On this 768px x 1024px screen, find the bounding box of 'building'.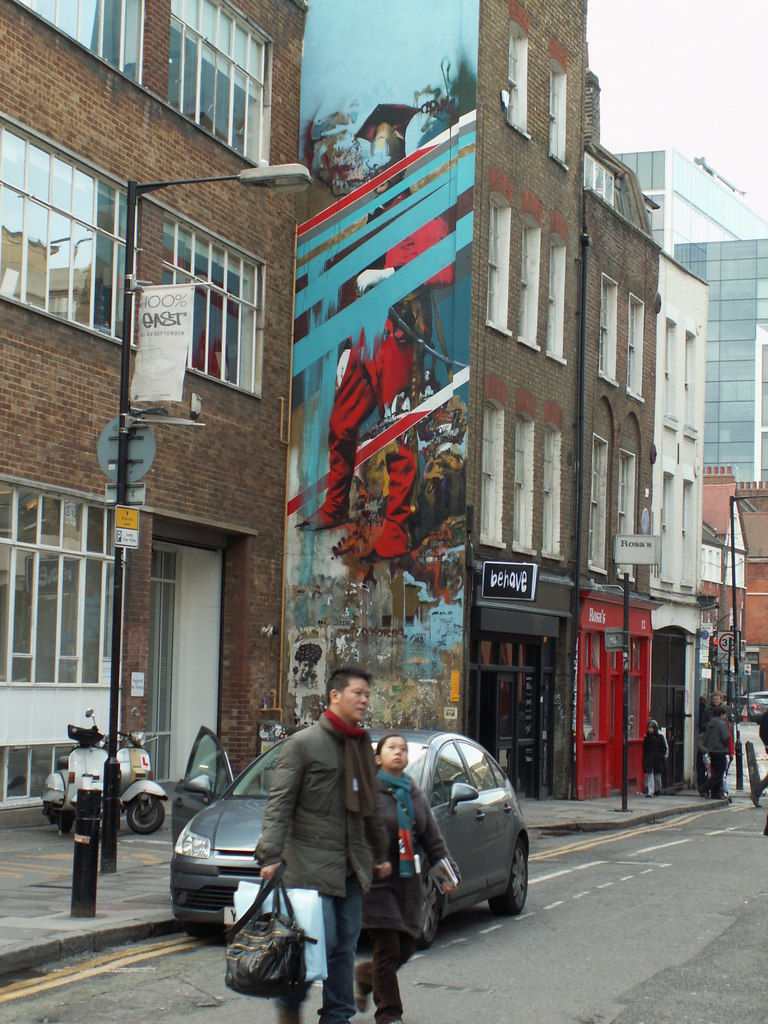
Bounding box: BBox(0, 2, 306, 833).
